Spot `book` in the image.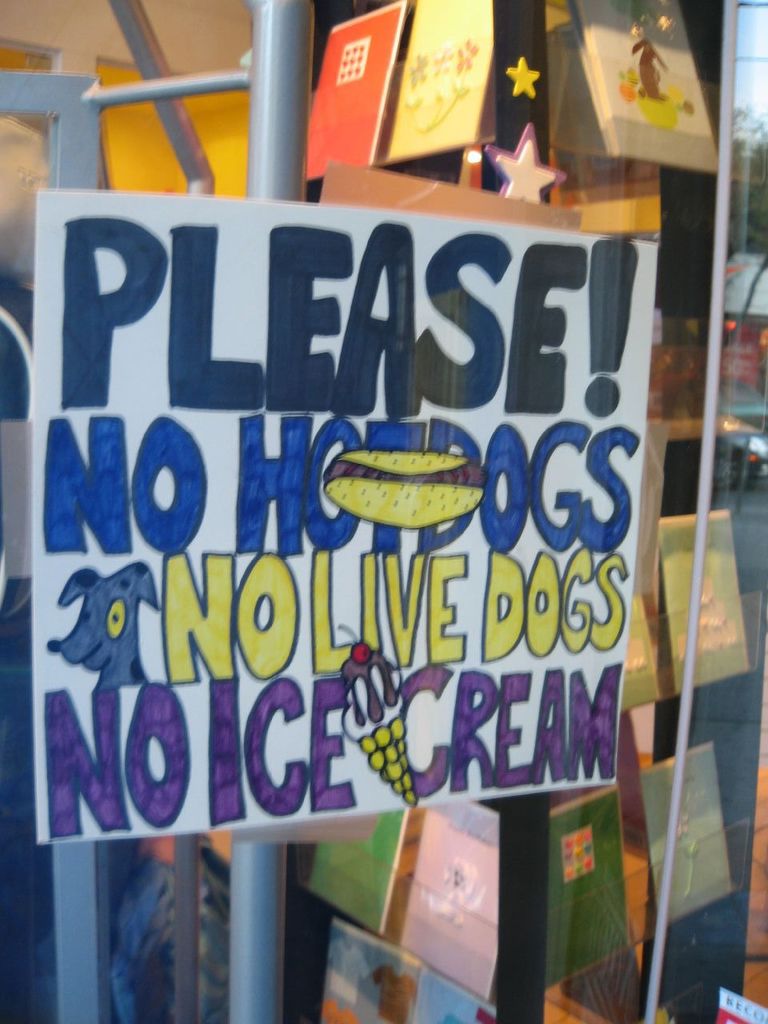
`book` found at locate(658, 503, 767, 698).
